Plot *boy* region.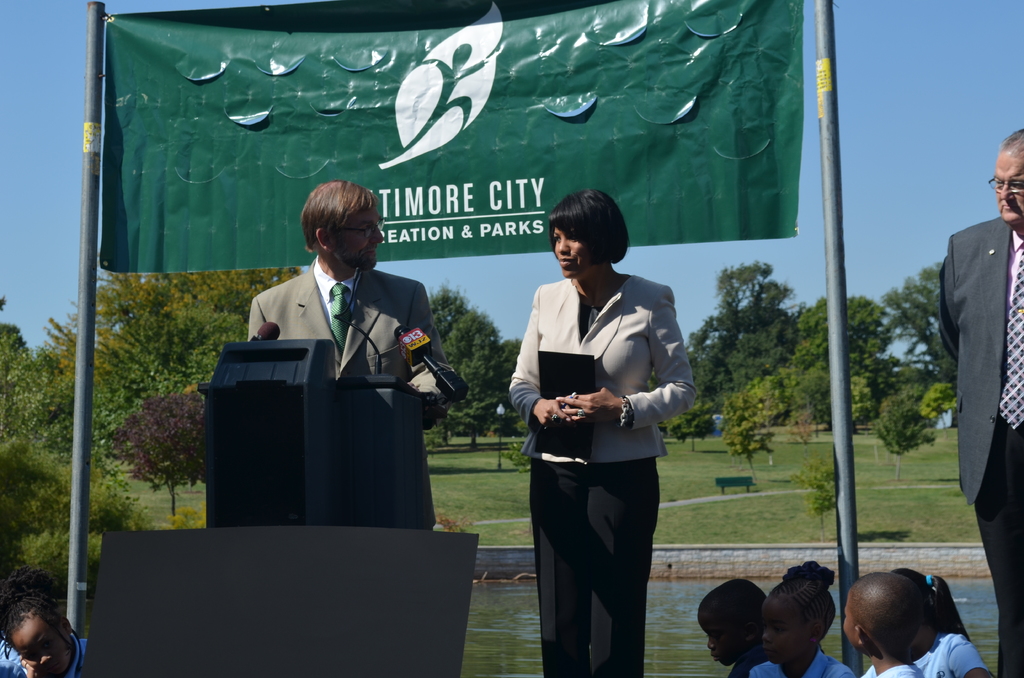
Plotted at 695, 578, 769, 677.
